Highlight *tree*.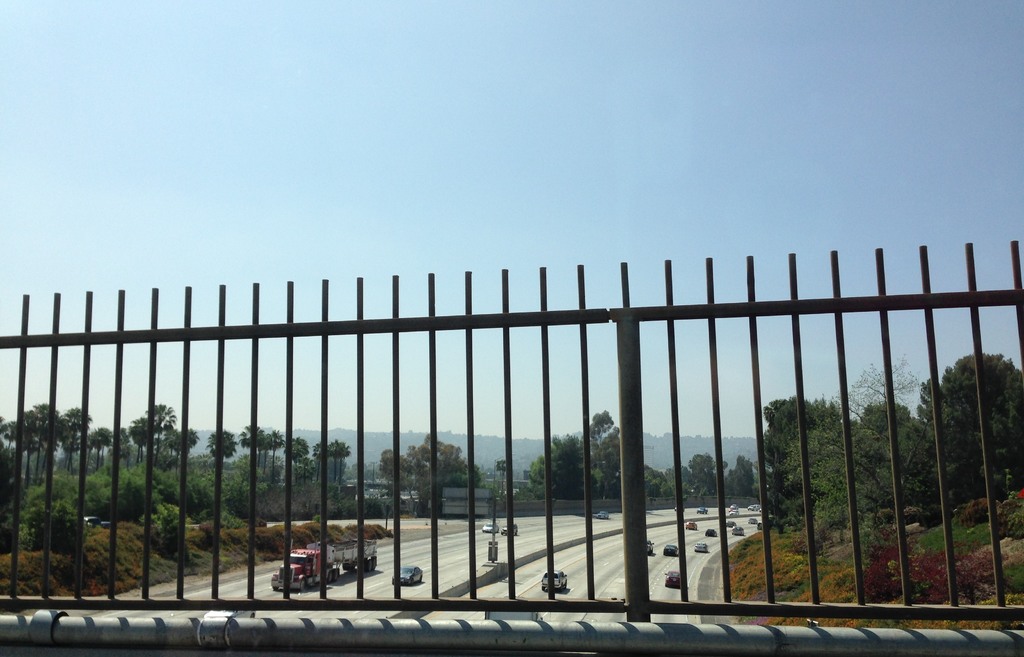
Highlighted region: bbox(58, 407, 90, 466).
